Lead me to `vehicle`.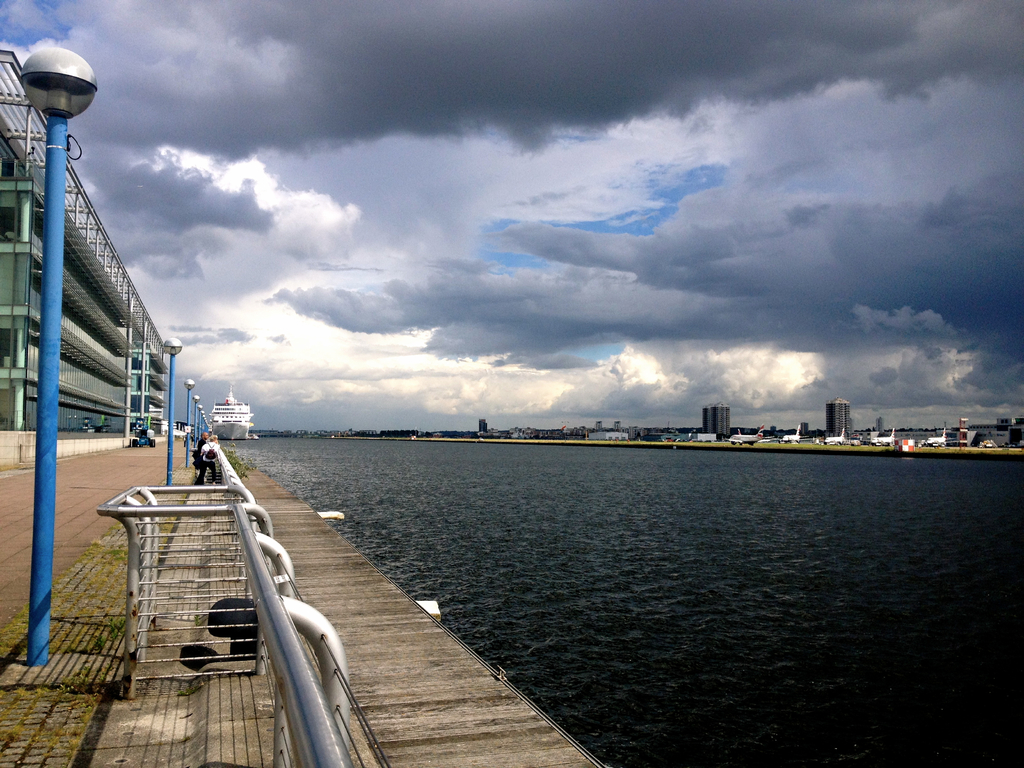
Lead to Rect(726, 420, 771, 447).
